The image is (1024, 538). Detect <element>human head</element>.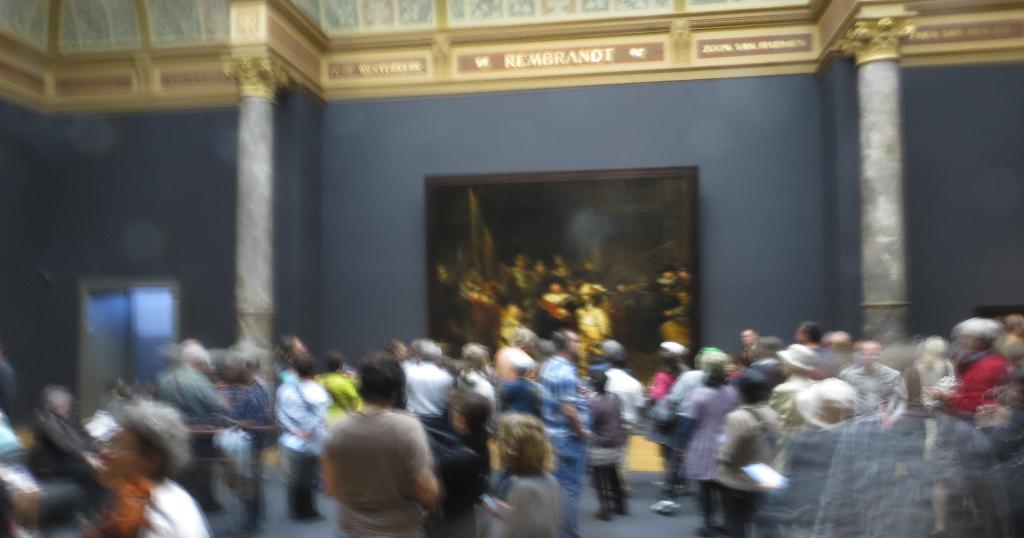
Detection: [x1=658, y1=340, x2=679, y2=379].
